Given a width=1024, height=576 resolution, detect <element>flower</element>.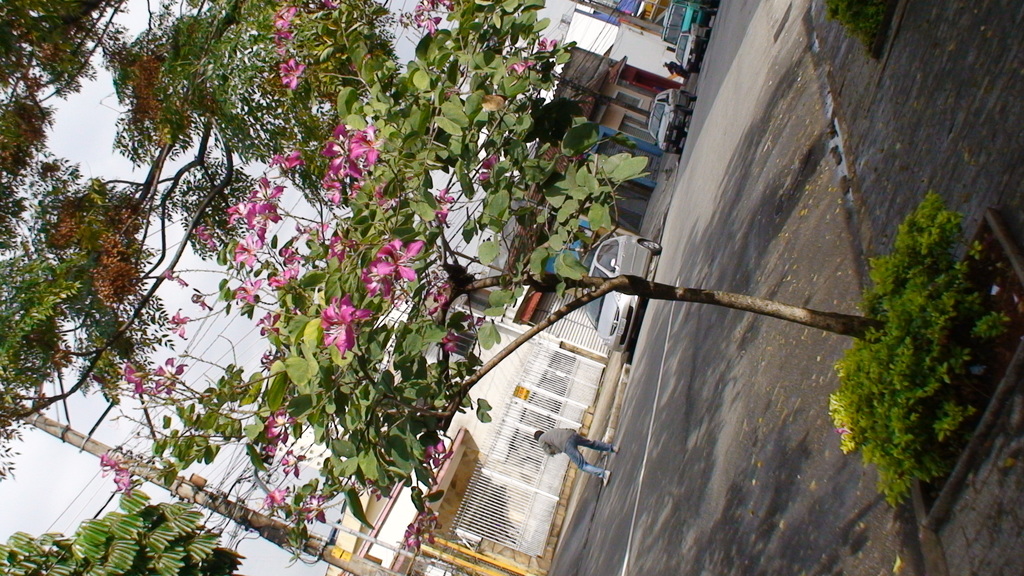
bbox=[120, 362, 151, 392].
